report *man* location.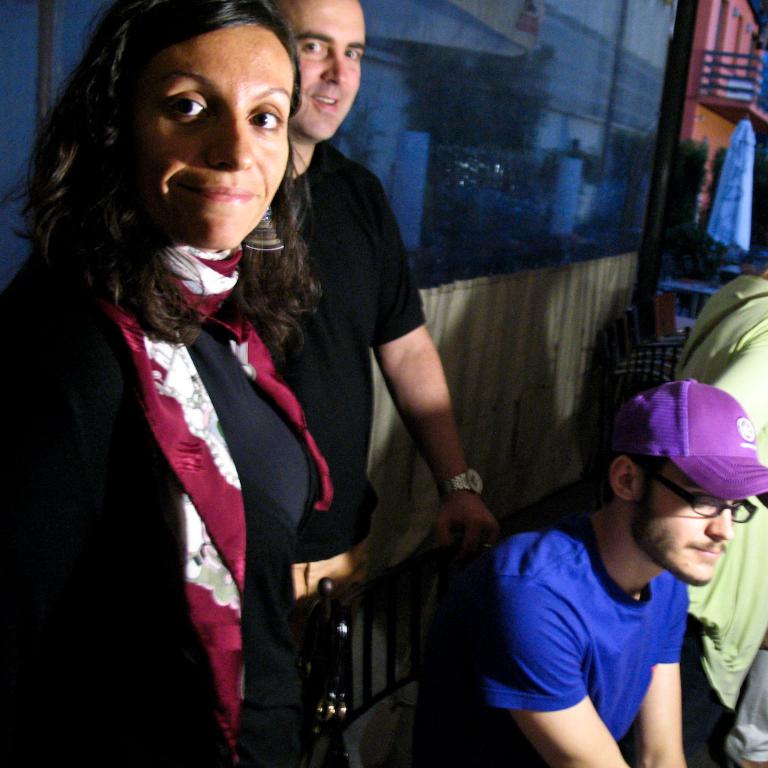
Report: detection(444, 402, 767, 767).
